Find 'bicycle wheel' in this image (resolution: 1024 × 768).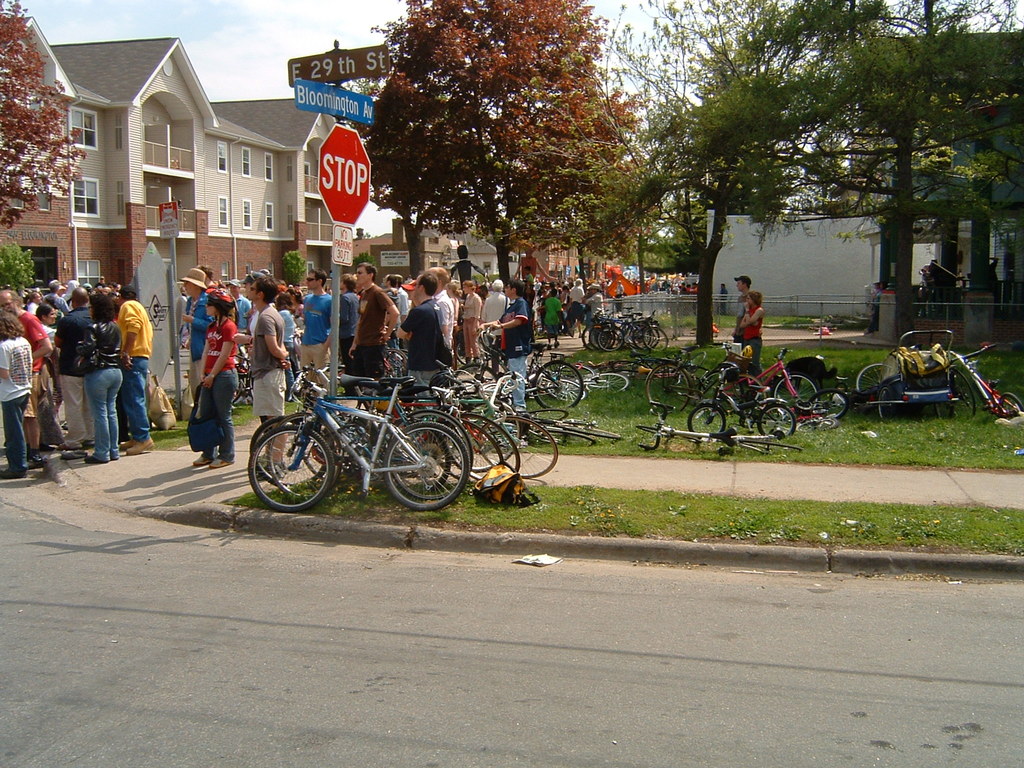
left=689, top=351, right=700, bottom=361.
